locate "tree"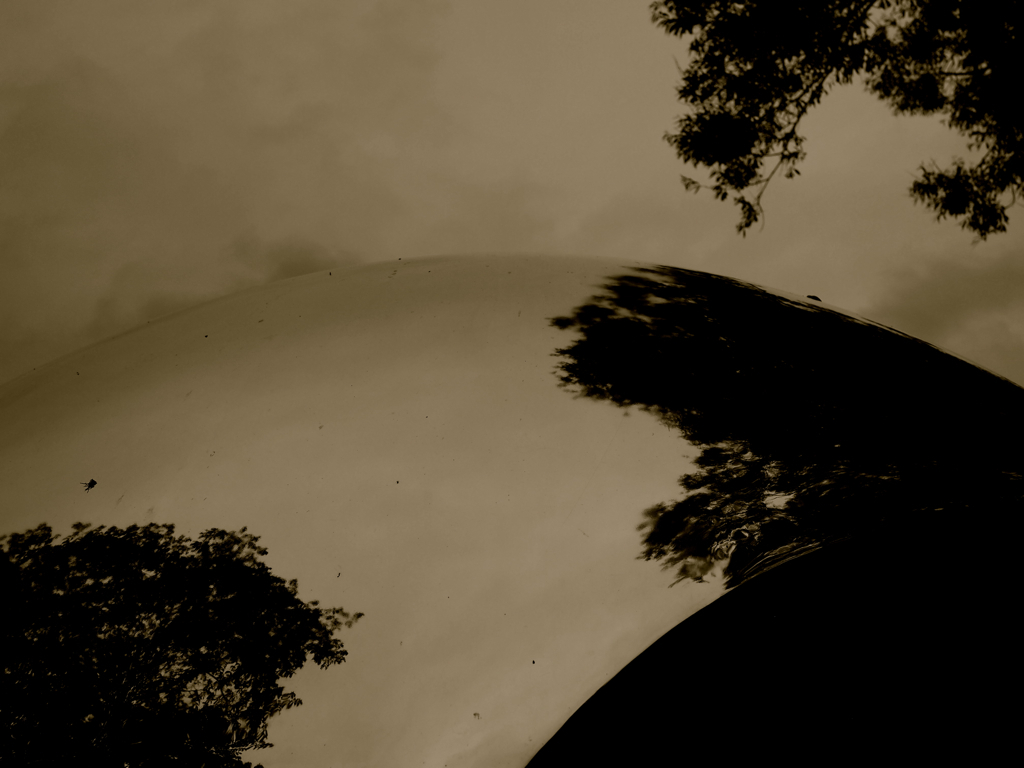
l=647, t=0, r=1023, b=238
